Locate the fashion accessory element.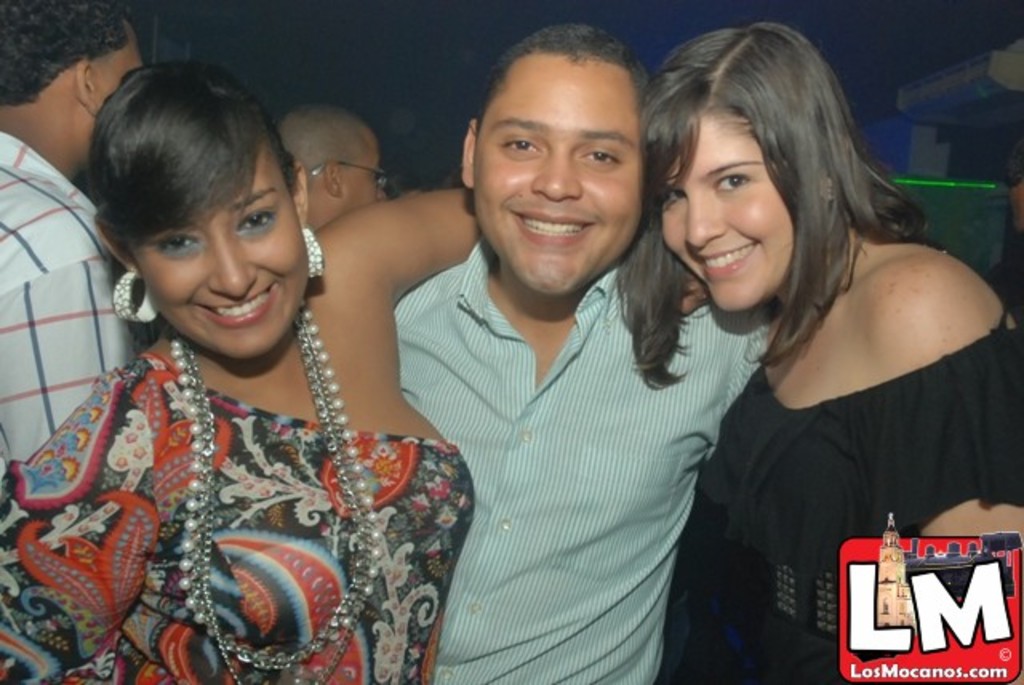
Element bbox: {"left": 197, "top": 474, "right": 374, "bottom": 683}.
